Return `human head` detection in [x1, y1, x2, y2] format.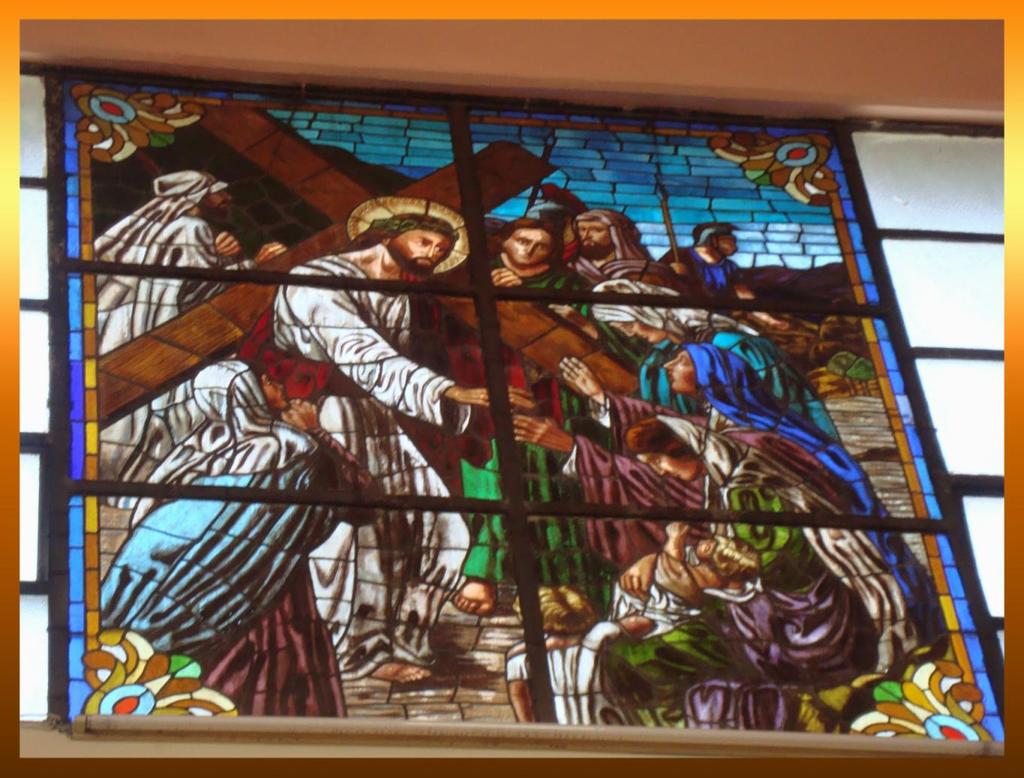
[687, 220, 742, 264].
